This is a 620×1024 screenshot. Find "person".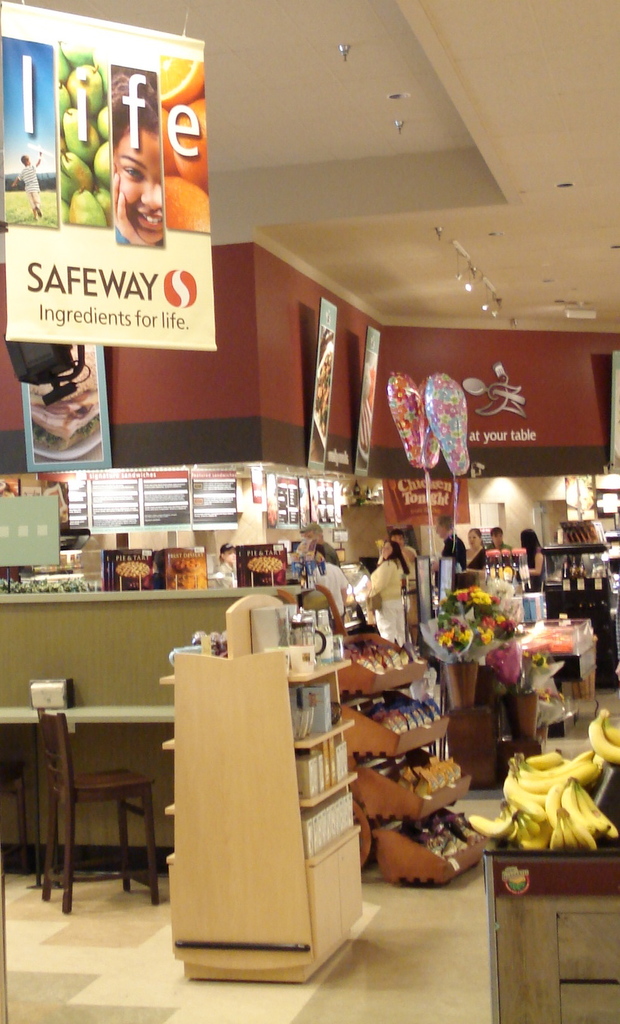
Bounding box: bbox=[111, 74, 165, 245].
